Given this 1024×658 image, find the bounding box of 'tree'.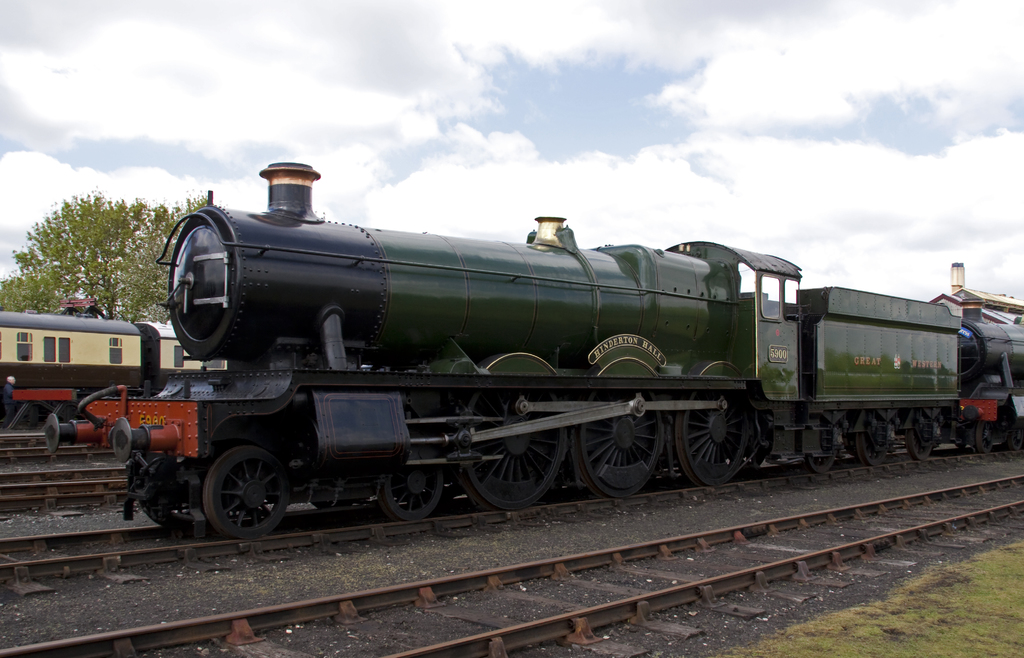
124 193 215 318.
